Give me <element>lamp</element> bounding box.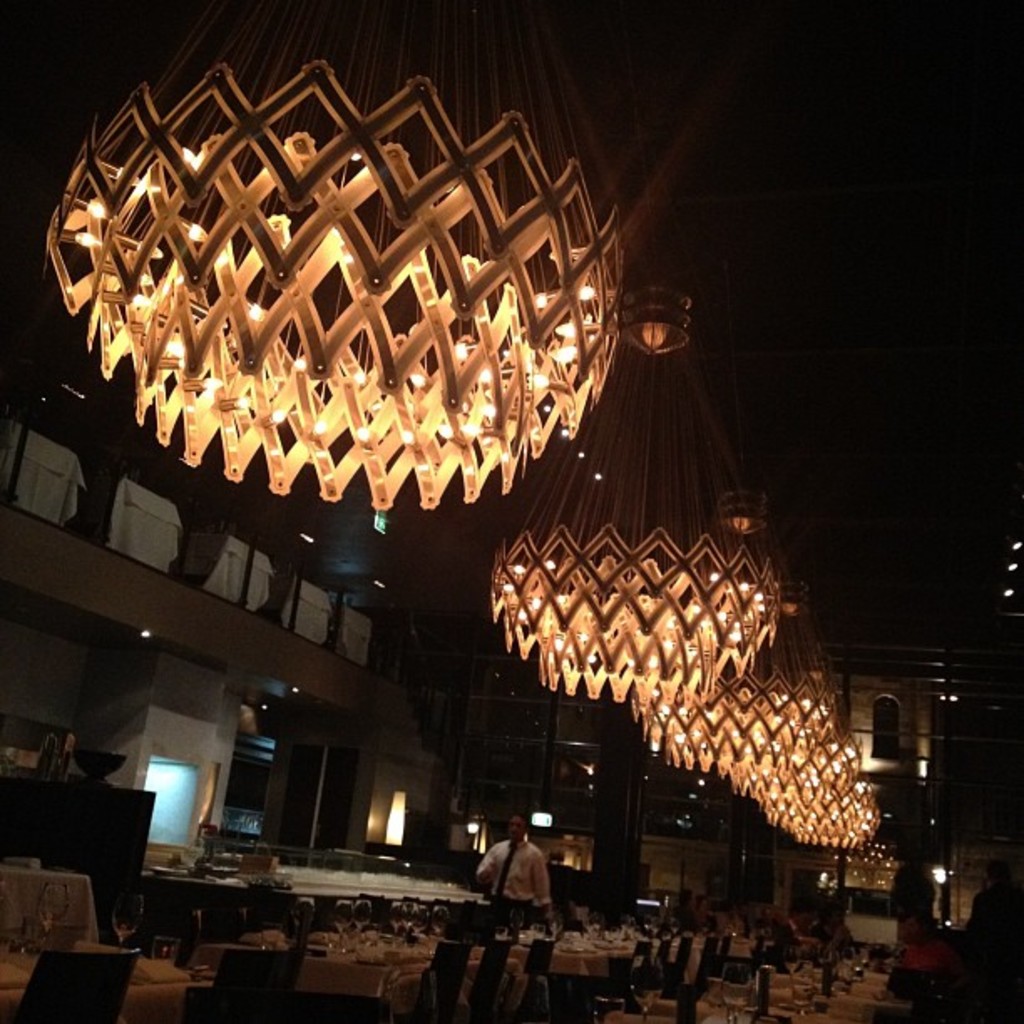
<region>465, 813, 482, 835</region>.
